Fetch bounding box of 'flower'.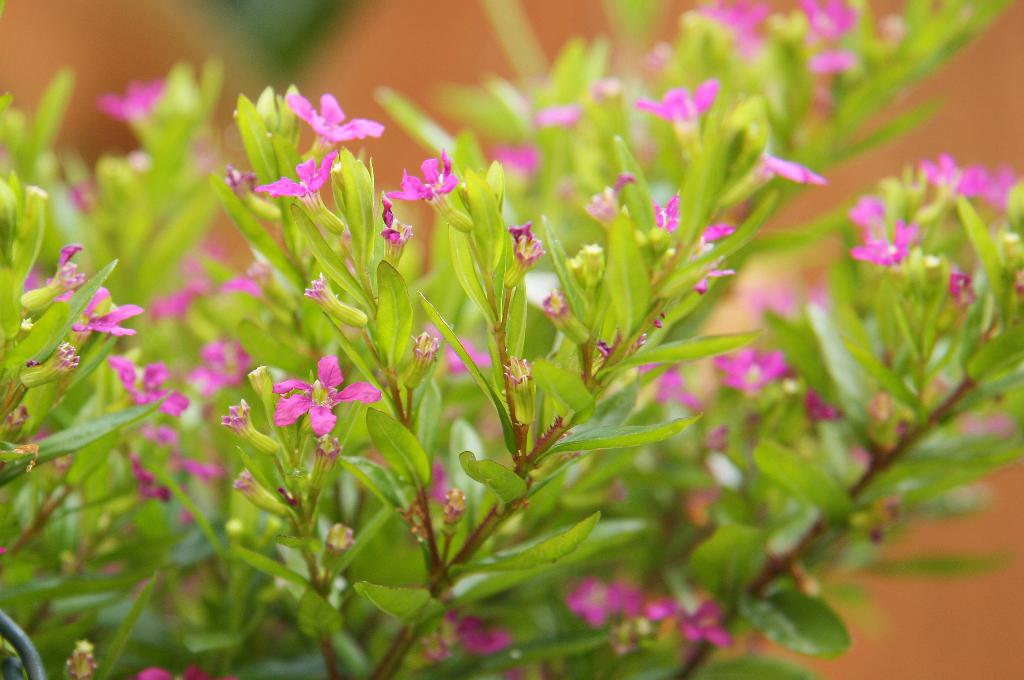
Bbox: locate(852, 208, 918, 271).
